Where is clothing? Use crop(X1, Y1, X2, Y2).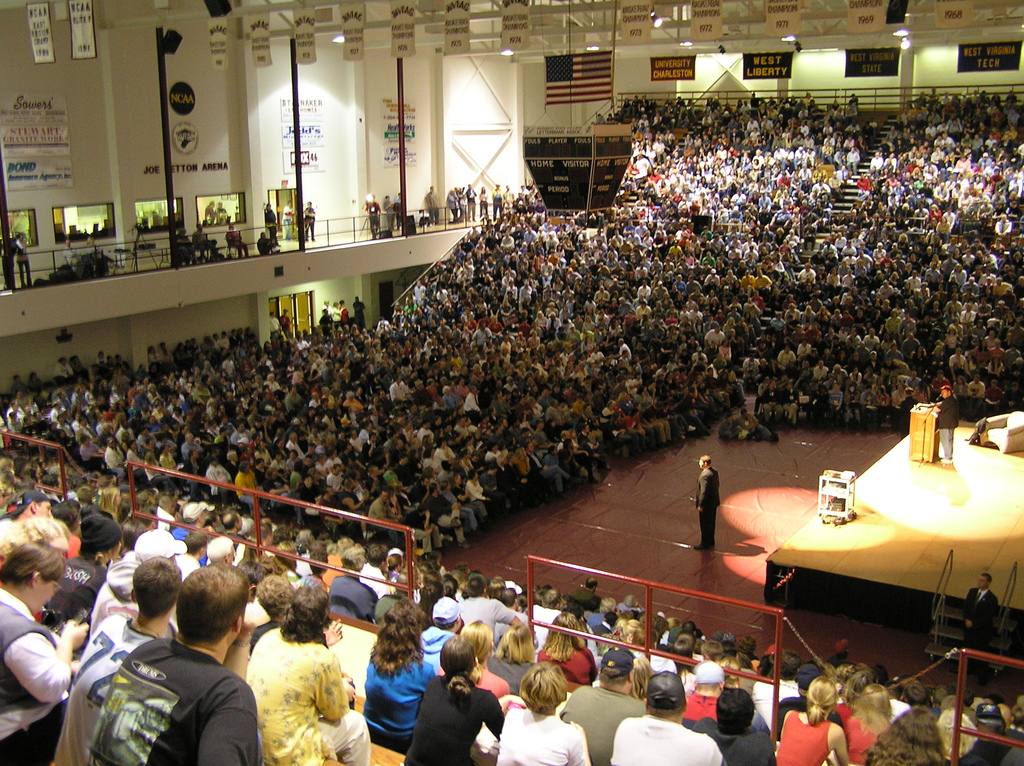
crop(424, 188, 442, 224).
